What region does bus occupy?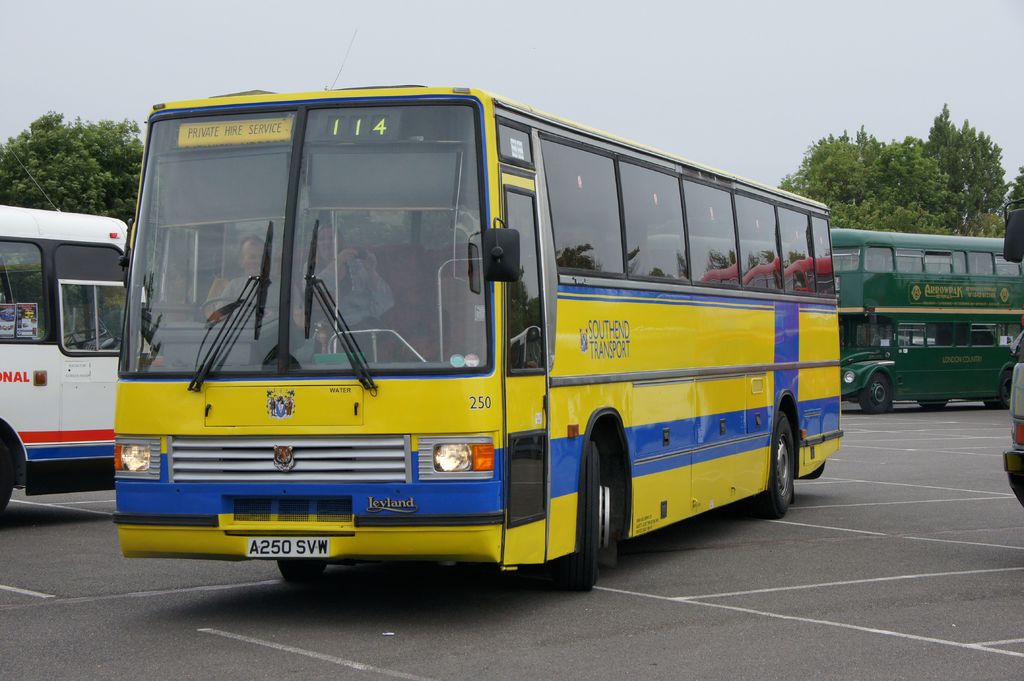
<region>1000, 192, 1023, 504</region>.
